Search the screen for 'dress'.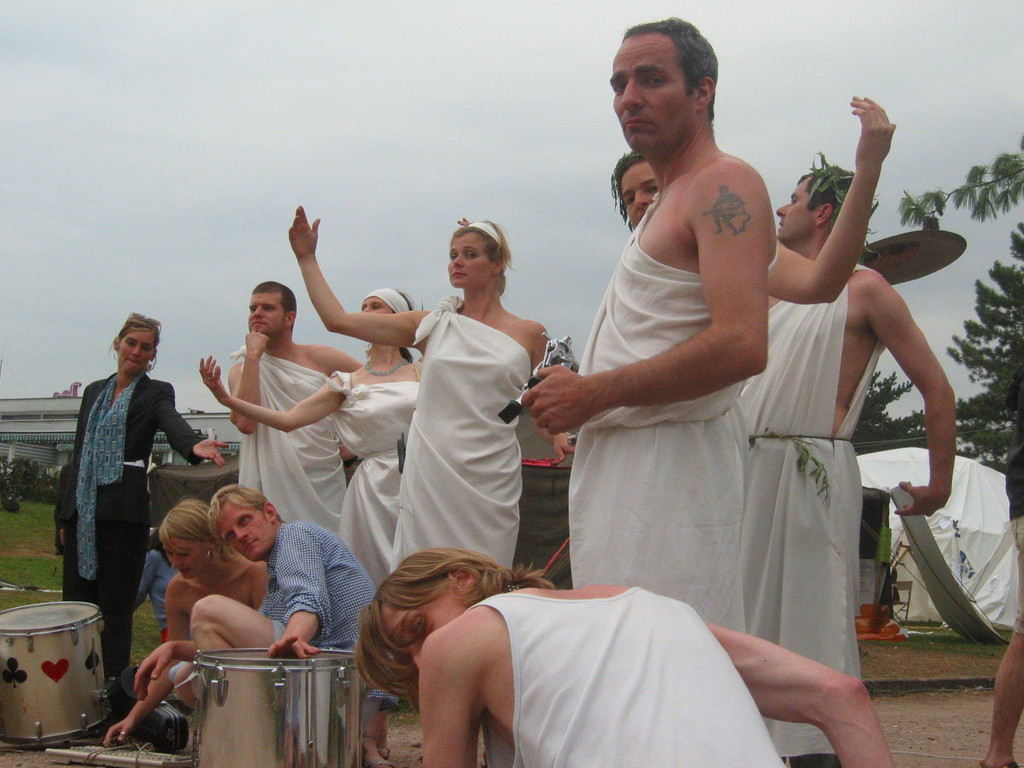
Found at 567:188:744:632.
